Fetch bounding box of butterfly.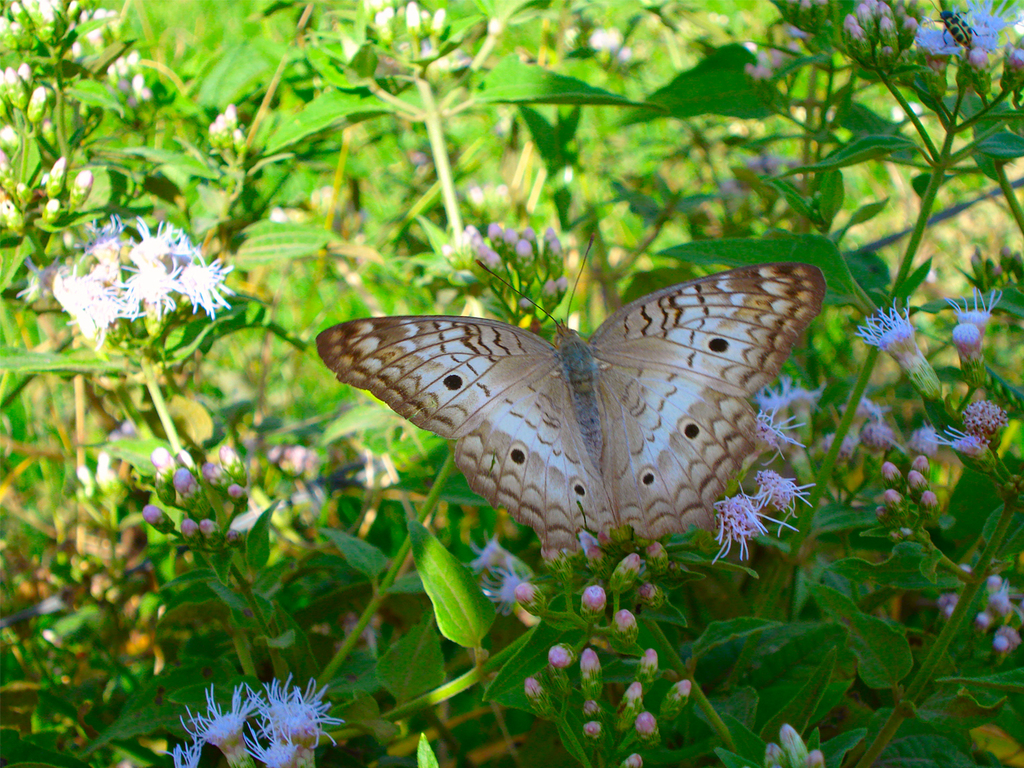
Bbox: (x1=317, y1=250, x2=839, y2=585).
